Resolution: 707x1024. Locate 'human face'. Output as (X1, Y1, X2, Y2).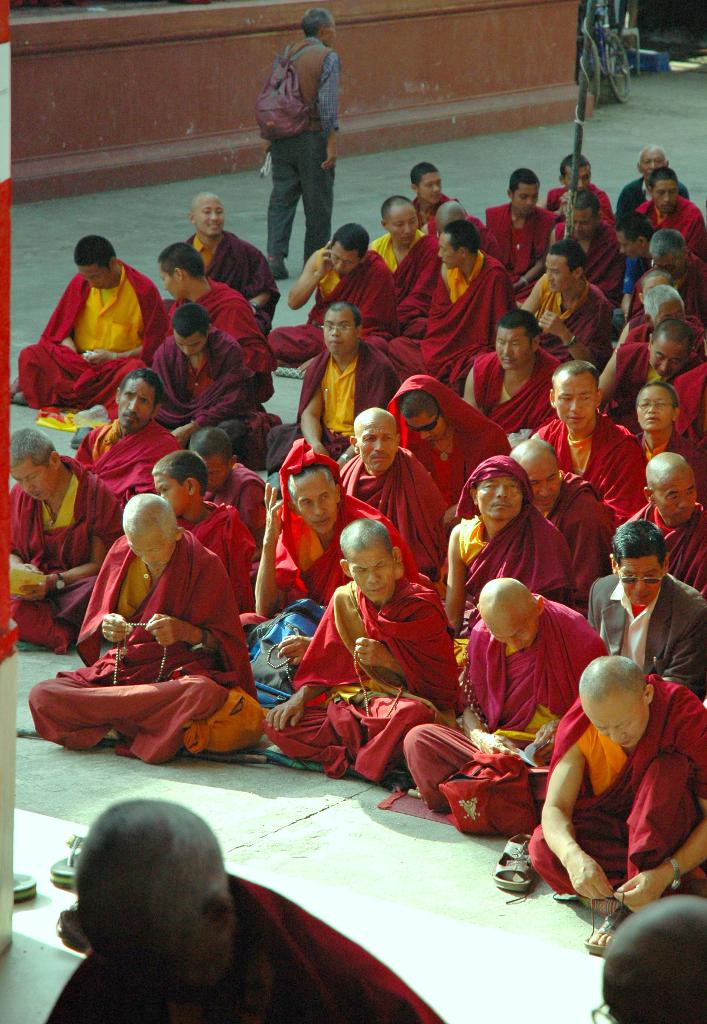
(322, 310, 355, 356).
